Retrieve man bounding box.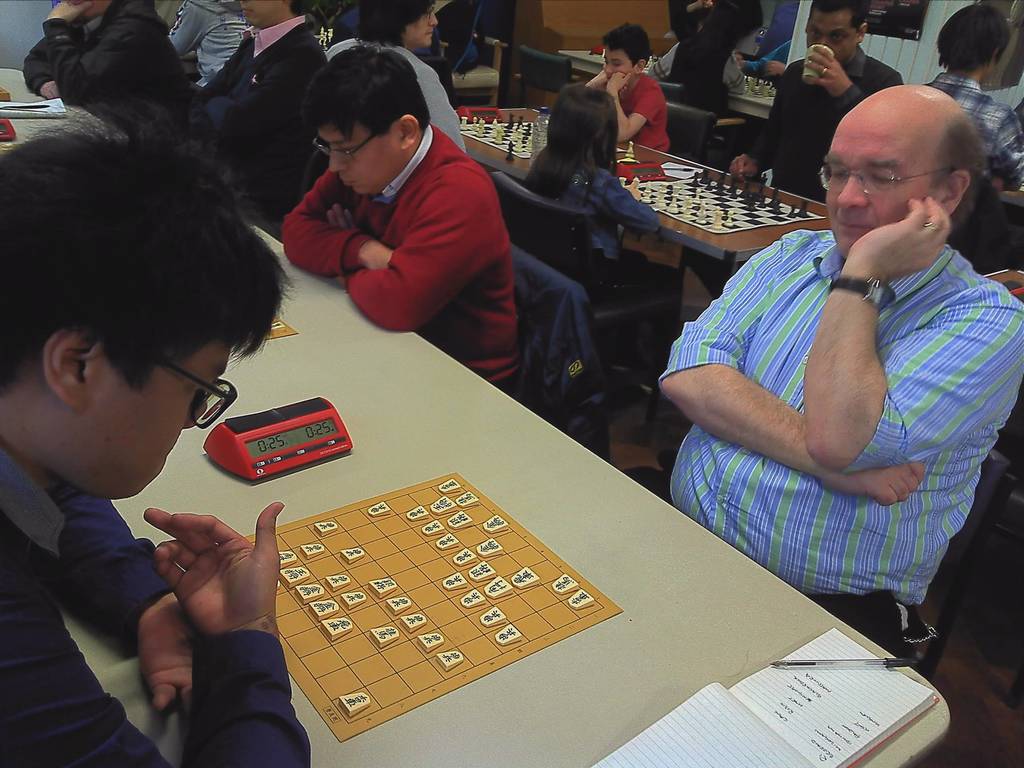
Bounding box: l=729, t=0, r=906, b=195.
